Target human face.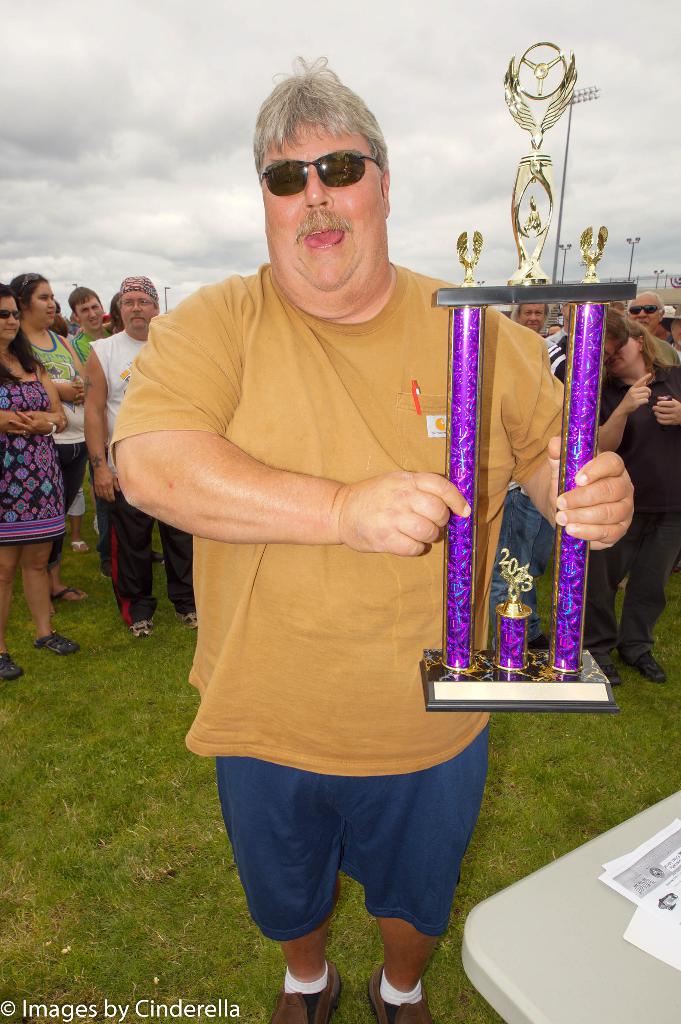
Target region: 636,293,669,326.
